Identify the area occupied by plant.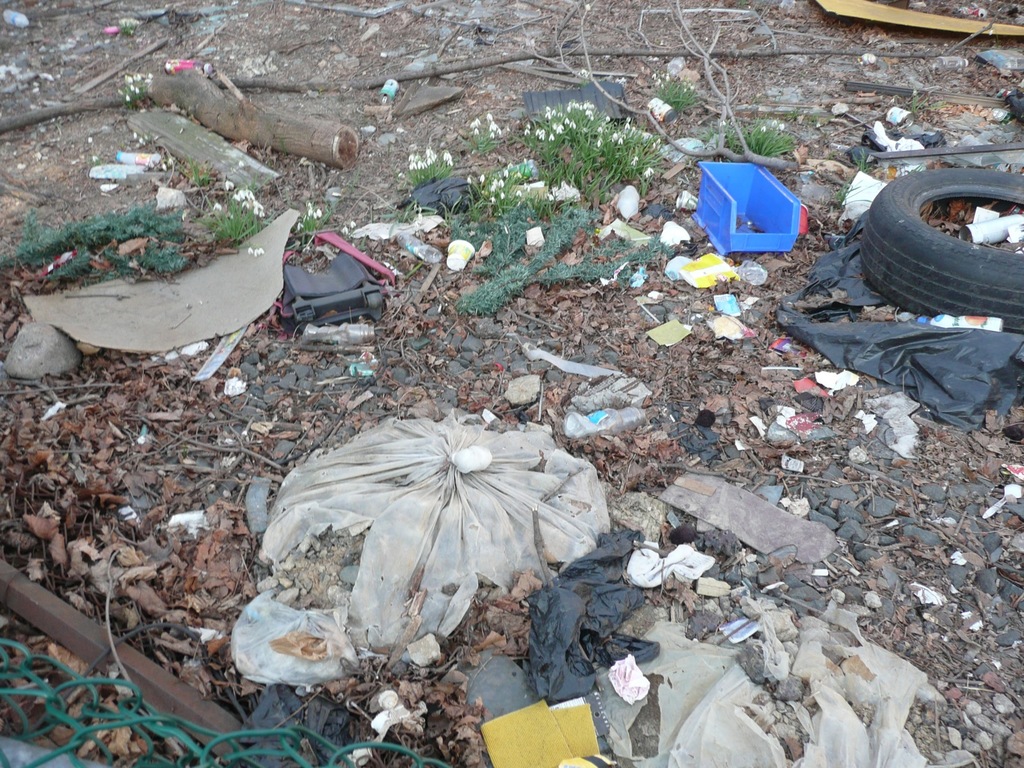
Area: rect(116, 13, 144, 35).
